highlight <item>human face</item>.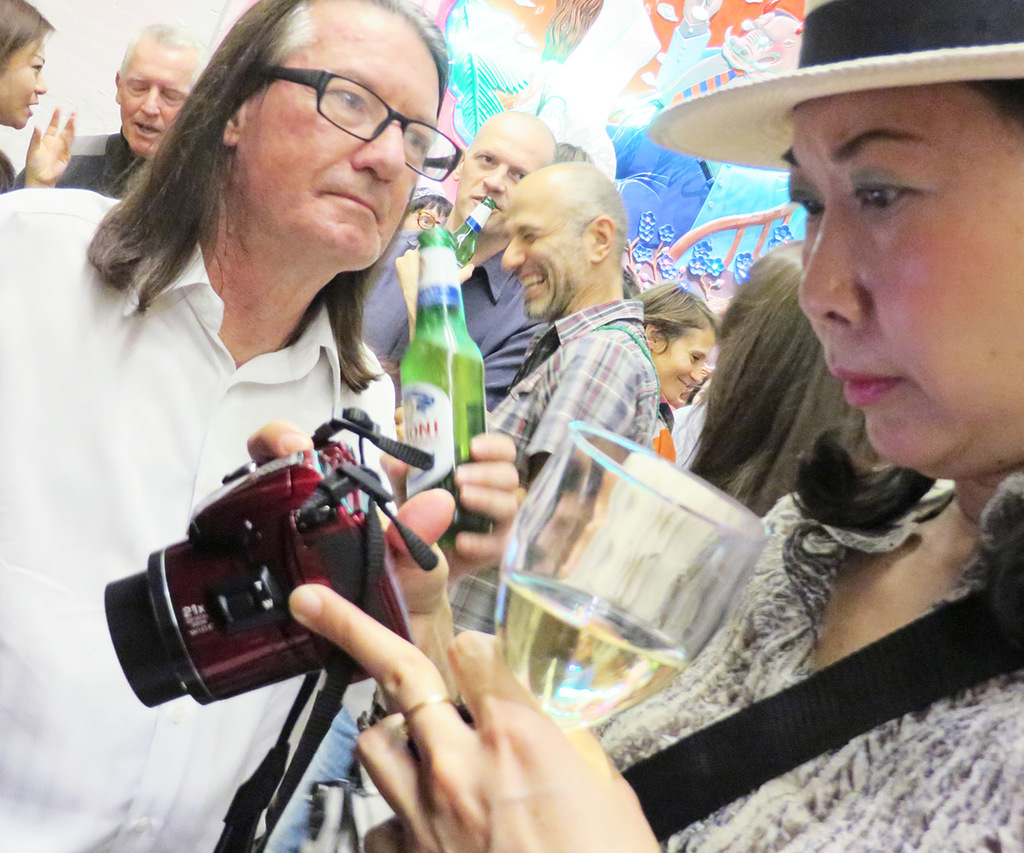
Highlighted region: detection(116, 42, 192, 158).
